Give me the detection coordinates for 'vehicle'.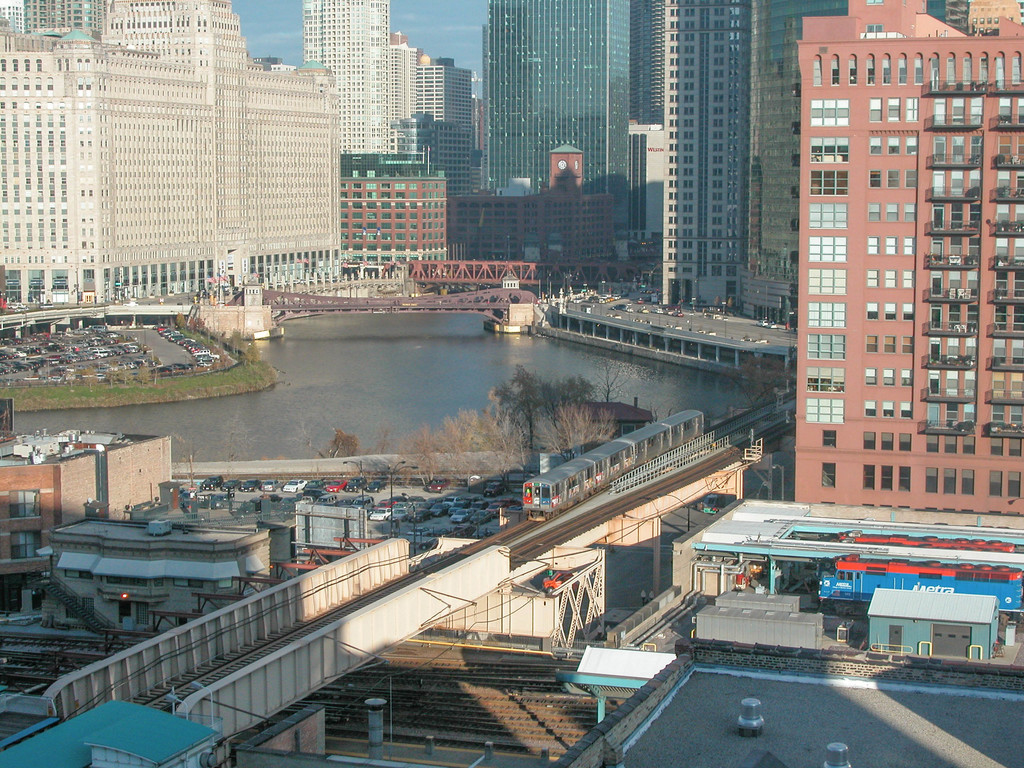
[left=239, top=477, right=258, bottom=494].
